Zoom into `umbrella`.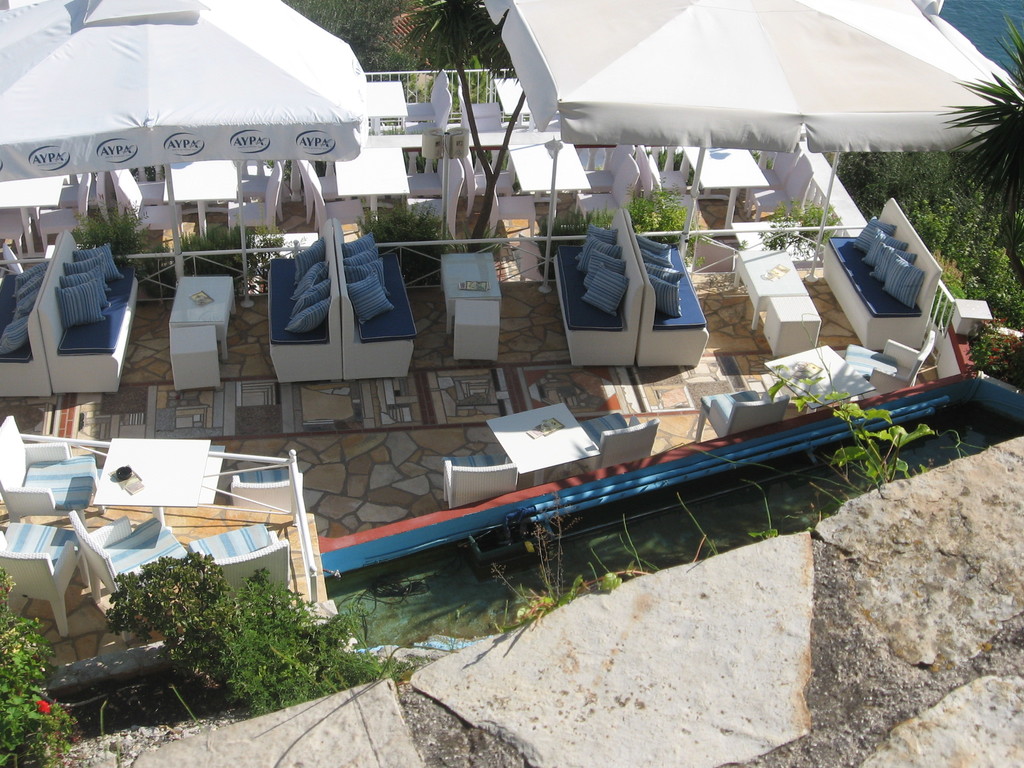
Zoom target: bbox=(0, 0, 367, 286).
